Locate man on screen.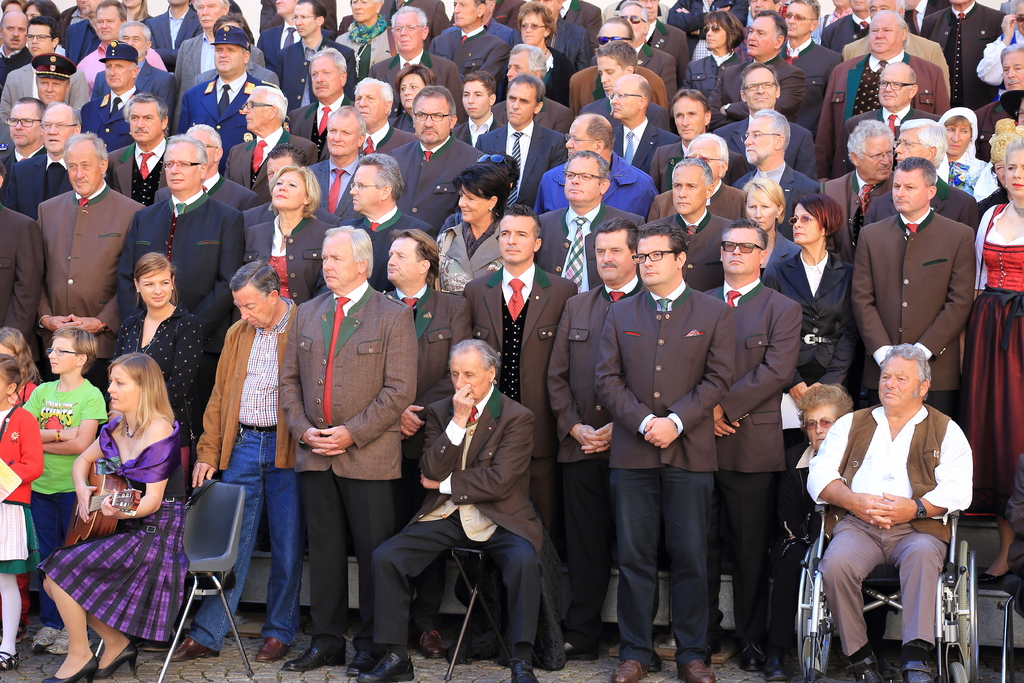
On screen at (left=614, top=0, right=680, bottom=90).
